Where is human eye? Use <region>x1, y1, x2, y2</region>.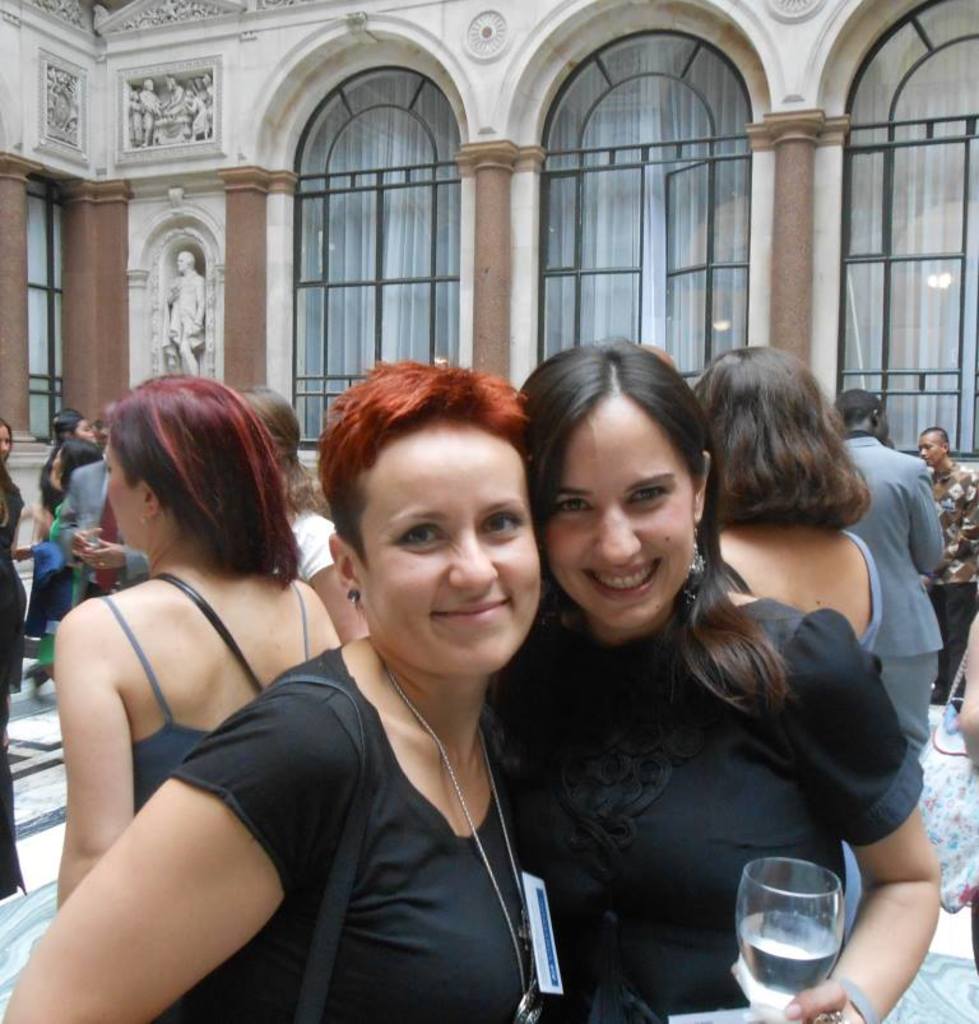
<region>627, 486, 677, 504</region>.
